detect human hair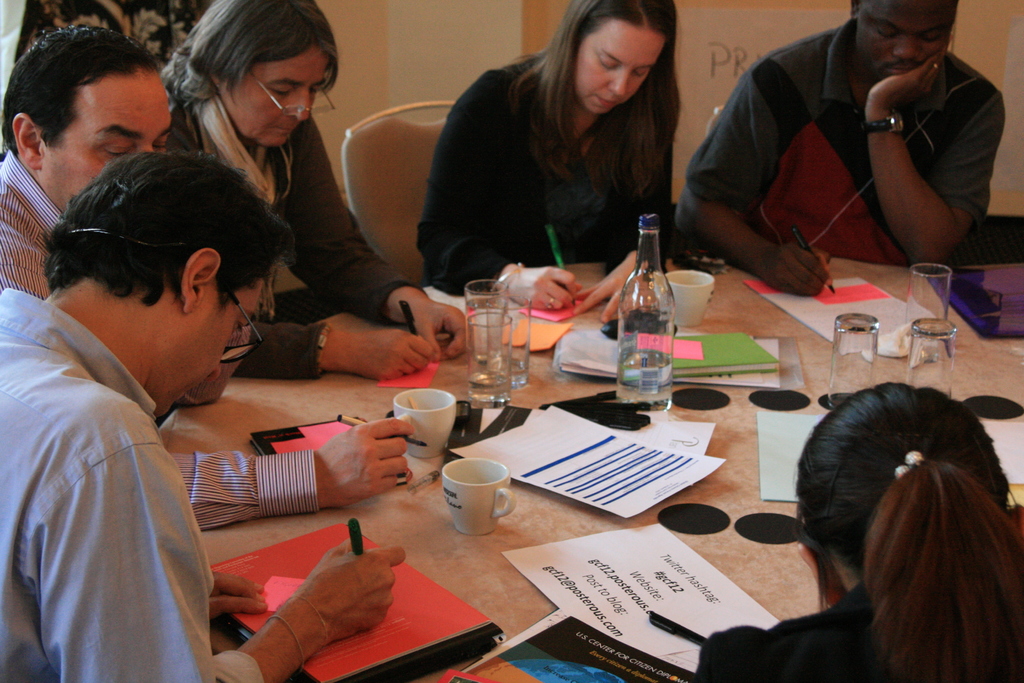
bbox=(164, 0, 345, 115)
